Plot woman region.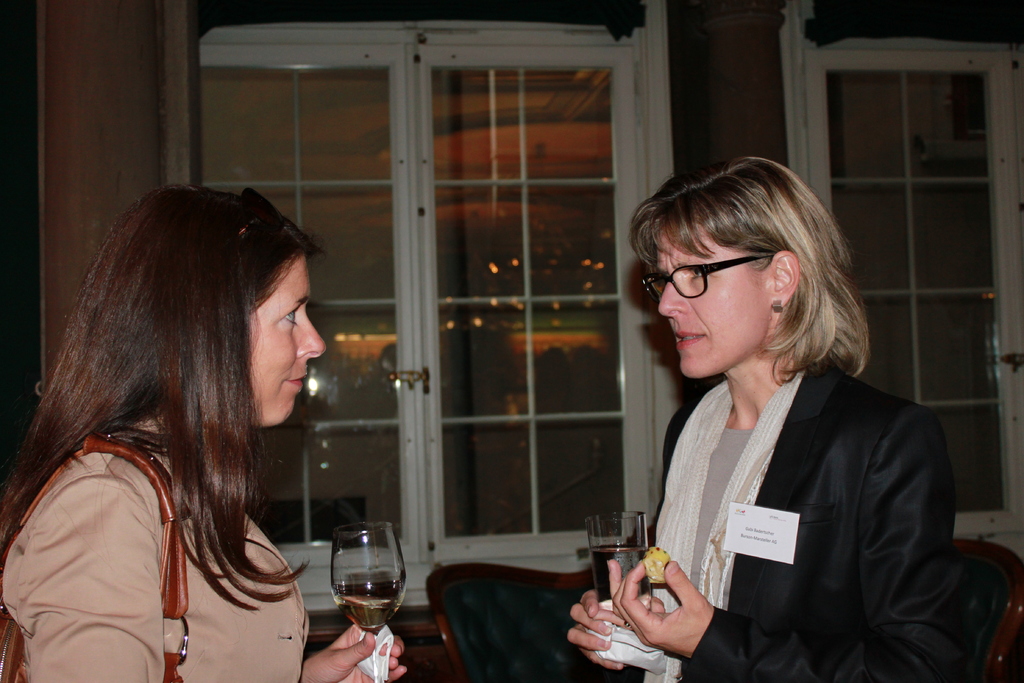
Plotted at (0,183,410,682).
